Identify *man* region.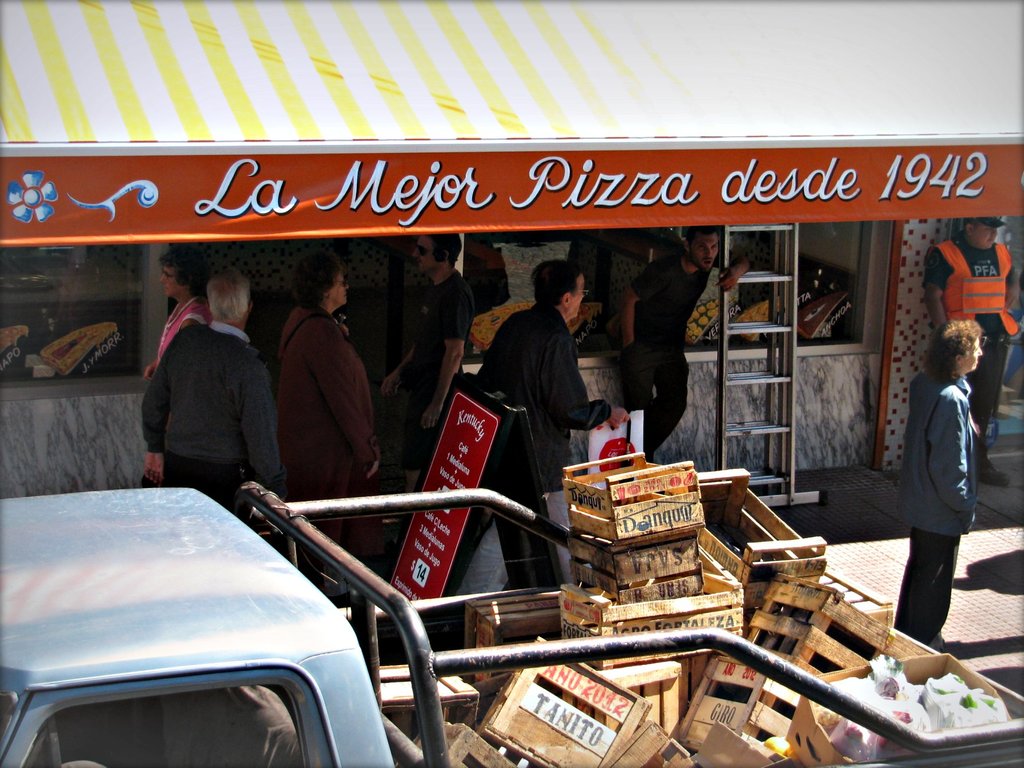
Region: {"left": 138, "top": 288, "right": 283, "bottom": 532}.
